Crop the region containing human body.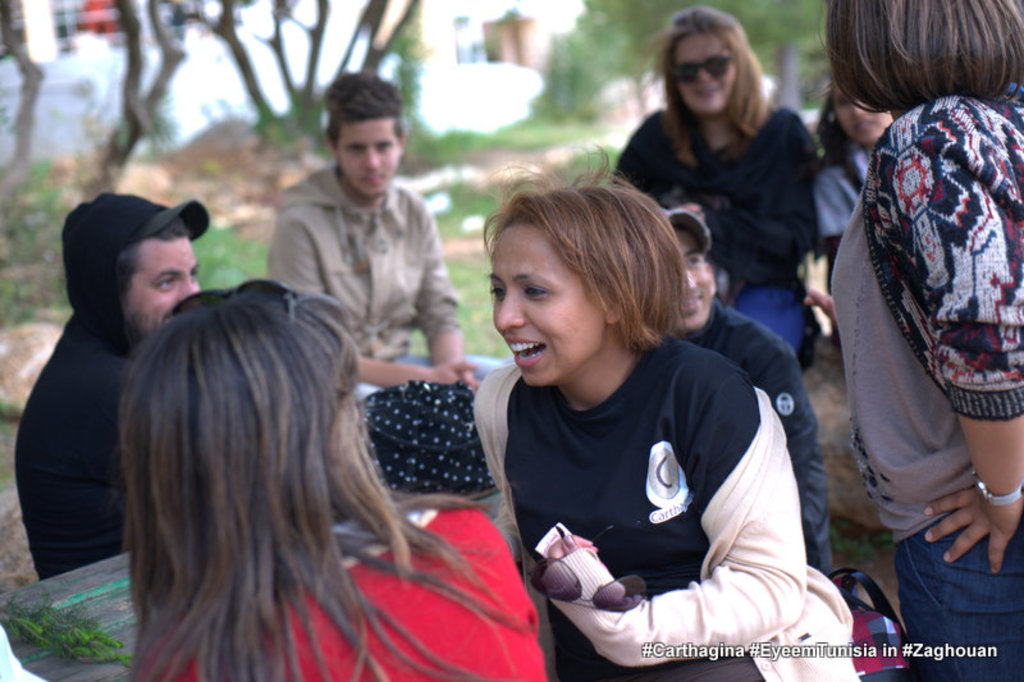
Crop region: BBox(125, 280, 550, 681).
